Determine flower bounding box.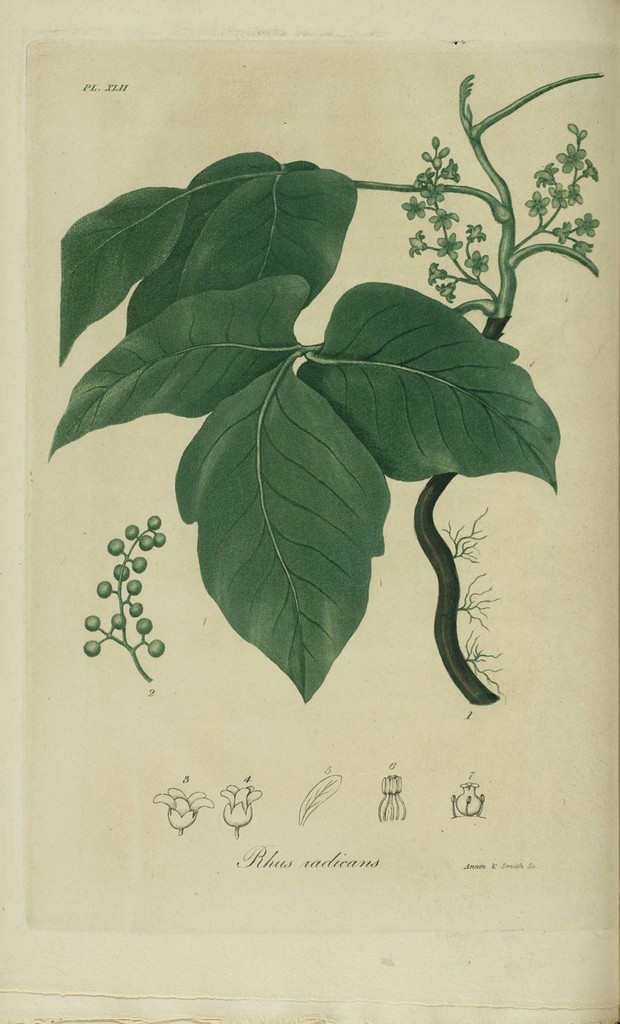
Determined: <box>149,788,214,833</box>.
